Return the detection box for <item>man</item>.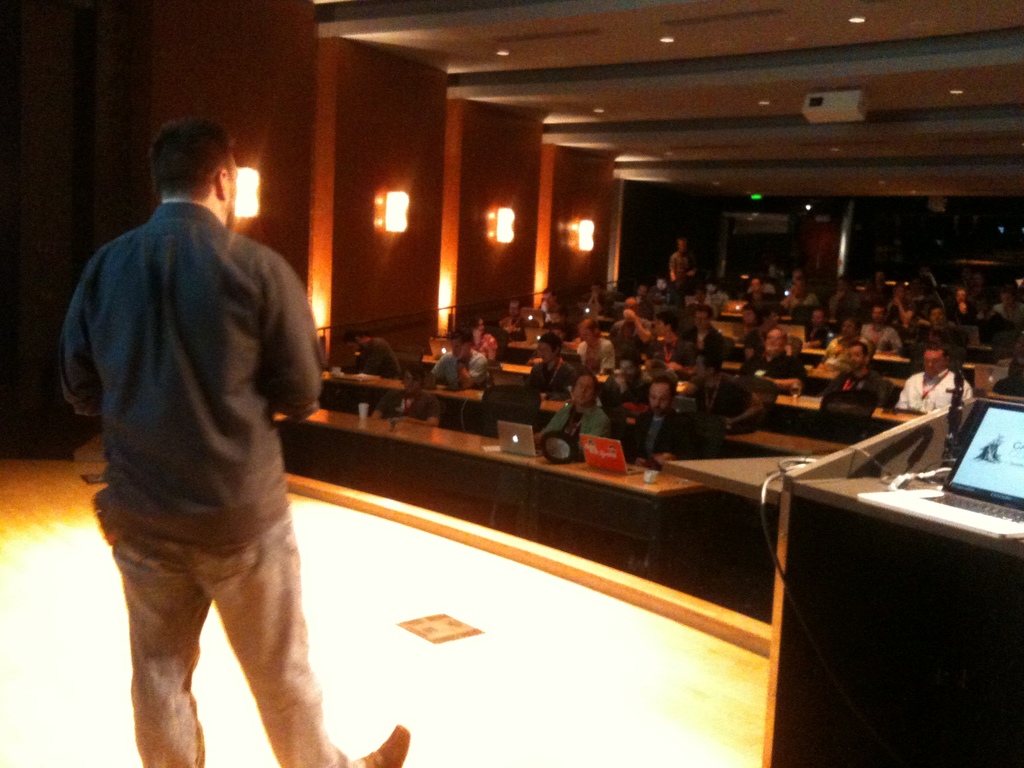
{"left": 536, "top": 323, "right": 576, "bottom": 380}.
